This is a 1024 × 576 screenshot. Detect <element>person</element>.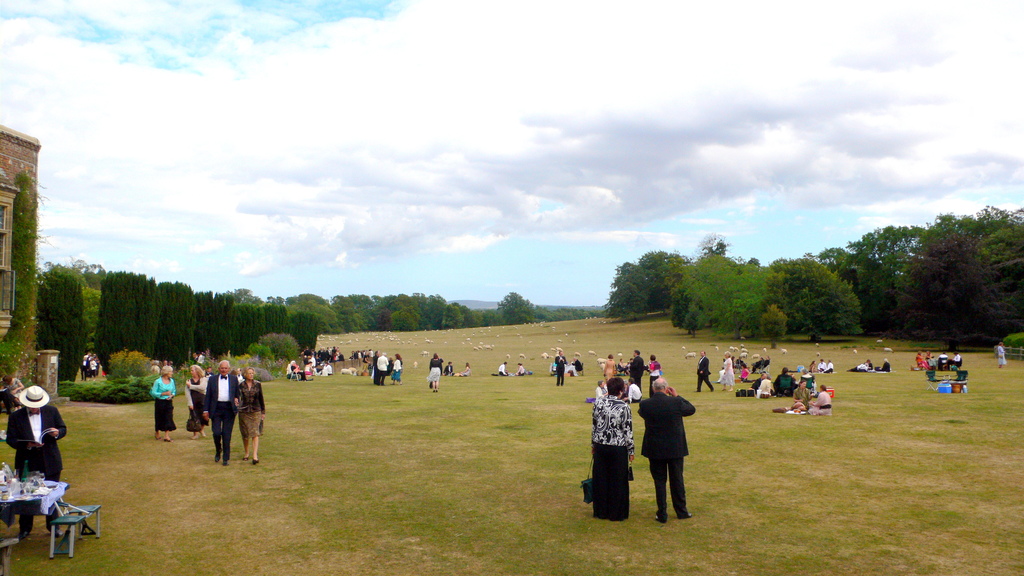
388:351:407:387.
